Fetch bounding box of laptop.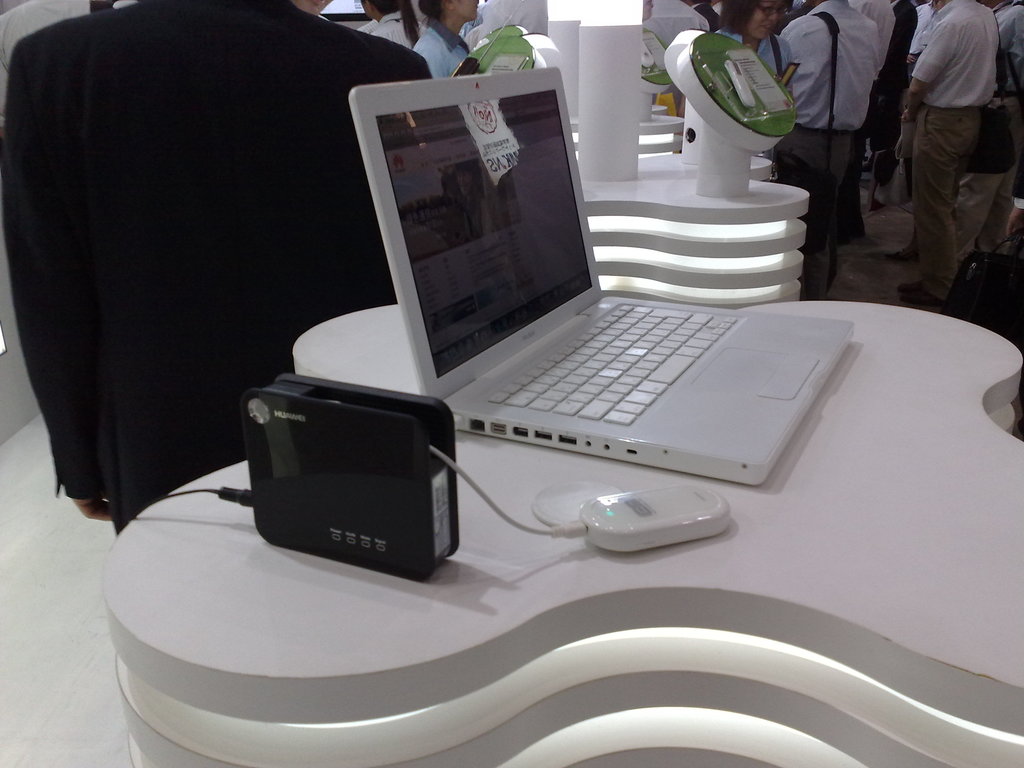
Bbox: (left=345, top=67, right=856, bottom=487).
